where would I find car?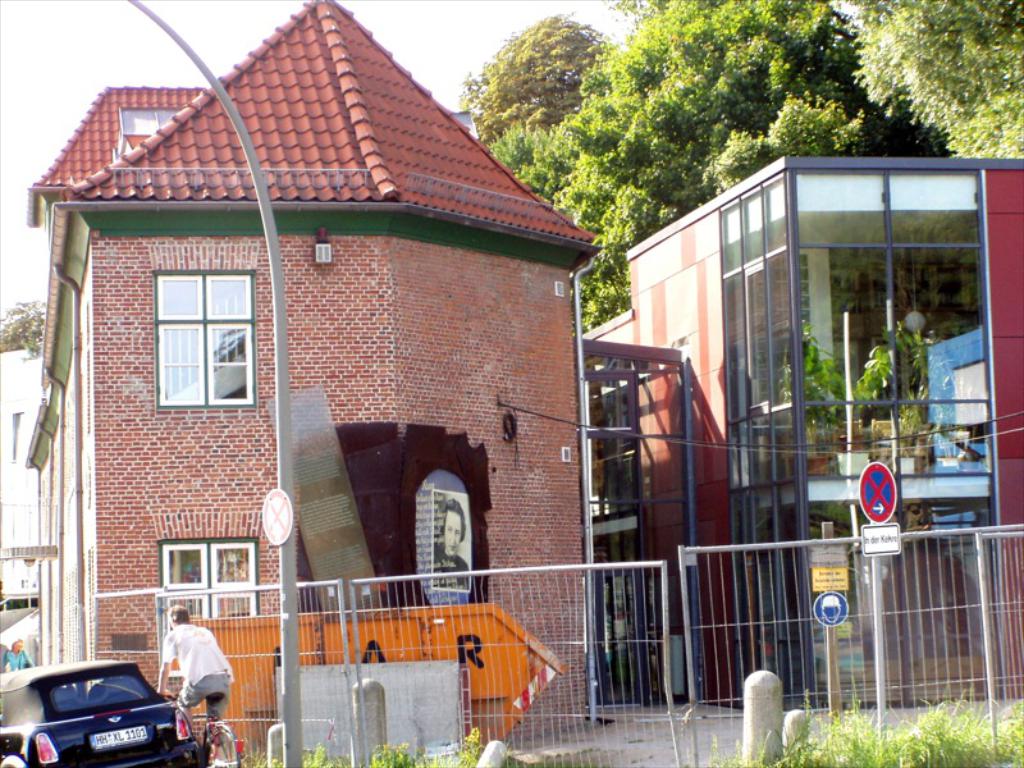
At 10,664,184,767.
